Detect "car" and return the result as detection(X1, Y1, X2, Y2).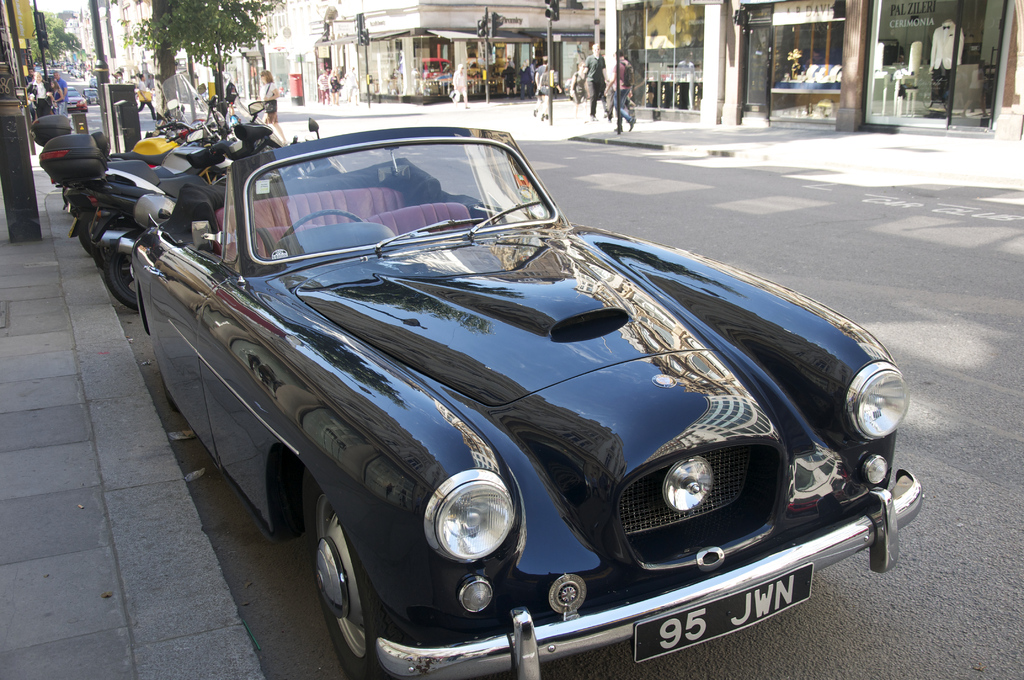
detection(132, 122, 935, 679).
